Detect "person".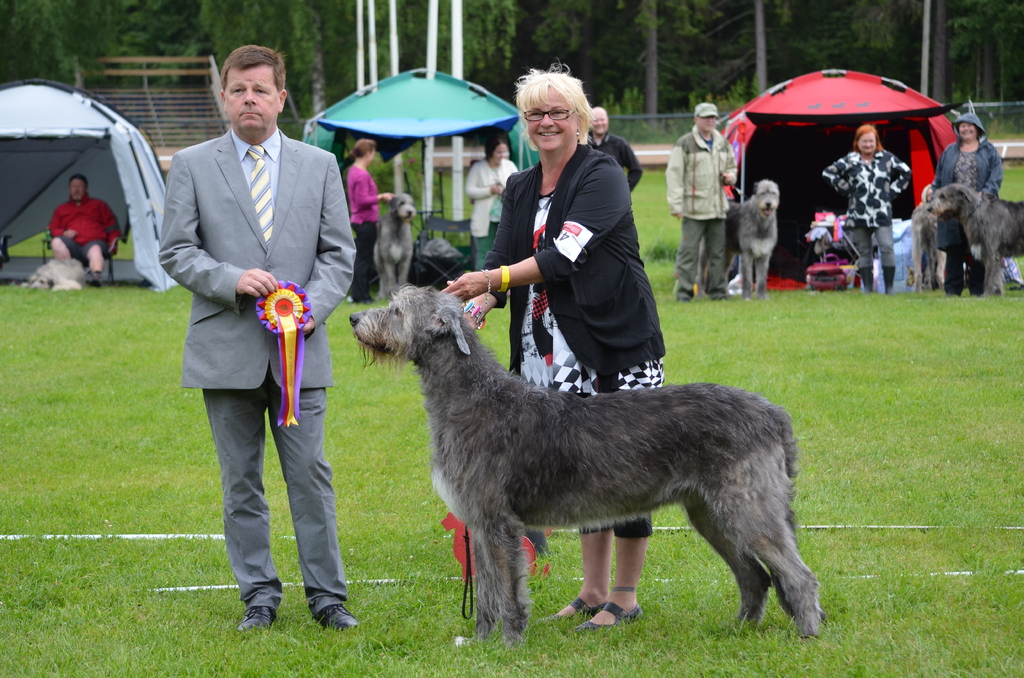
Detected at BBox(151, 40, 342, 634).
